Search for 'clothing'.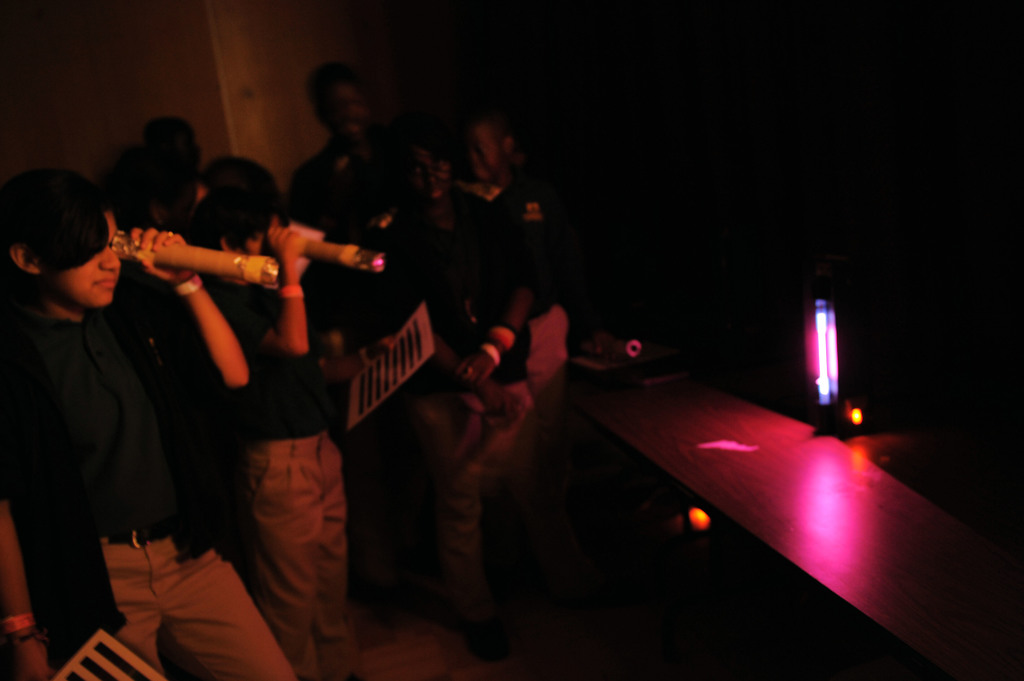
Found at {"left": 476, "top": 167, "right": 567, "bottom": 514}.
